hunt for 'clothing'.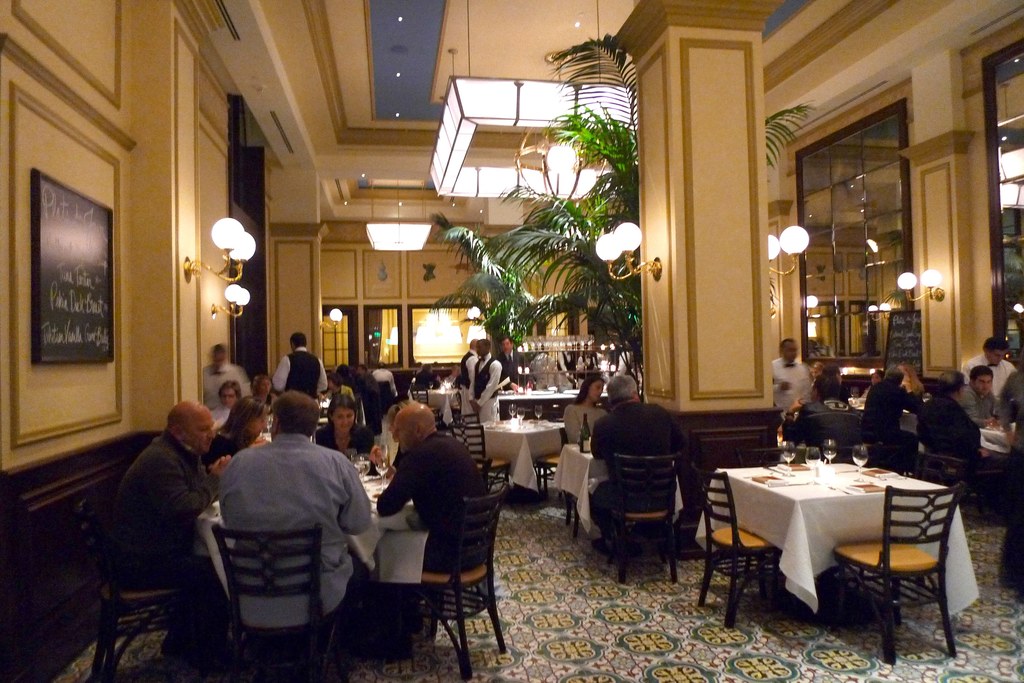
Hunted down at (x1=200, y1=364, x2=247, y2=406).
